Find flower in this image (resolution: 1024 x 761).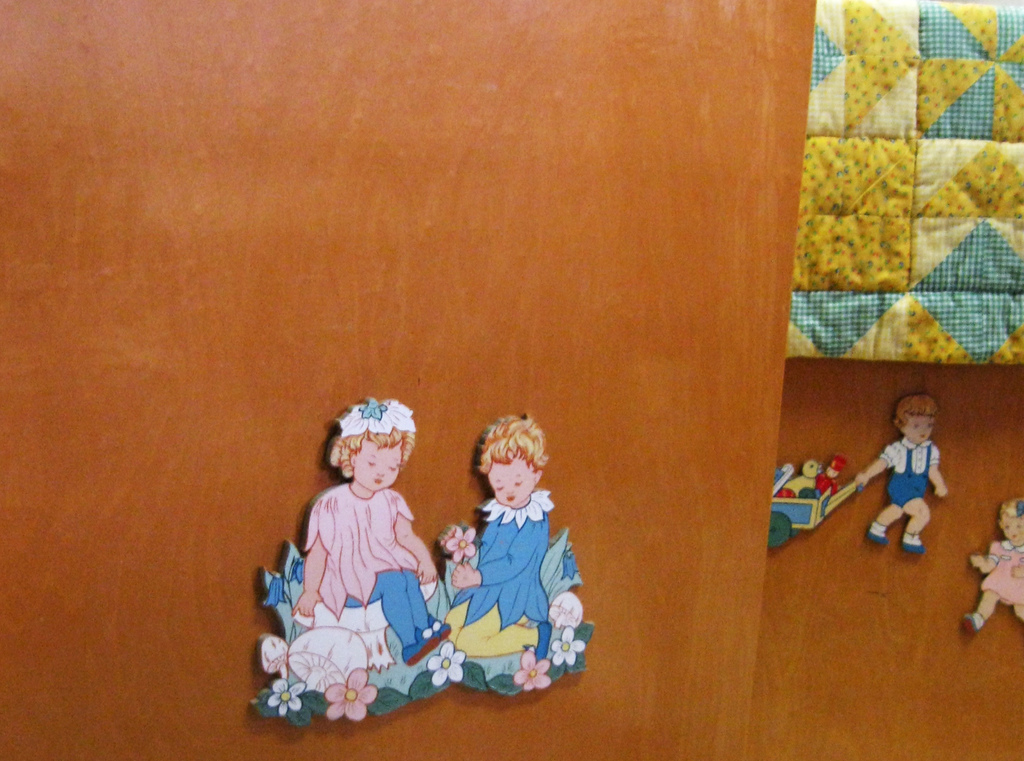
region(428, 639, 466, 686).
